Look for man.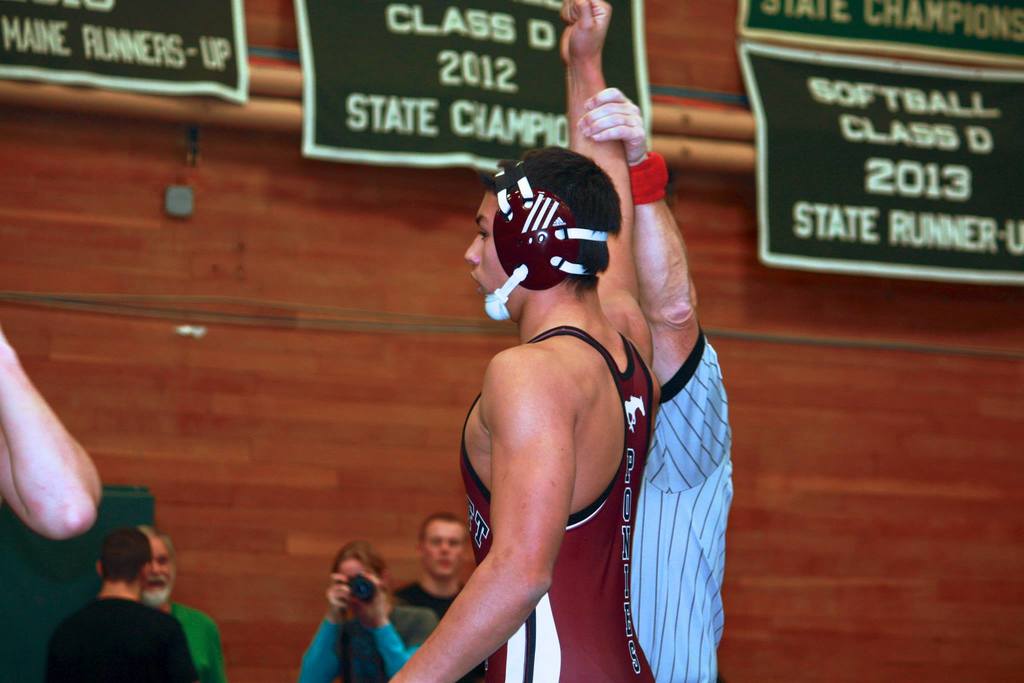
Found: (136, 521, 228, 682).
